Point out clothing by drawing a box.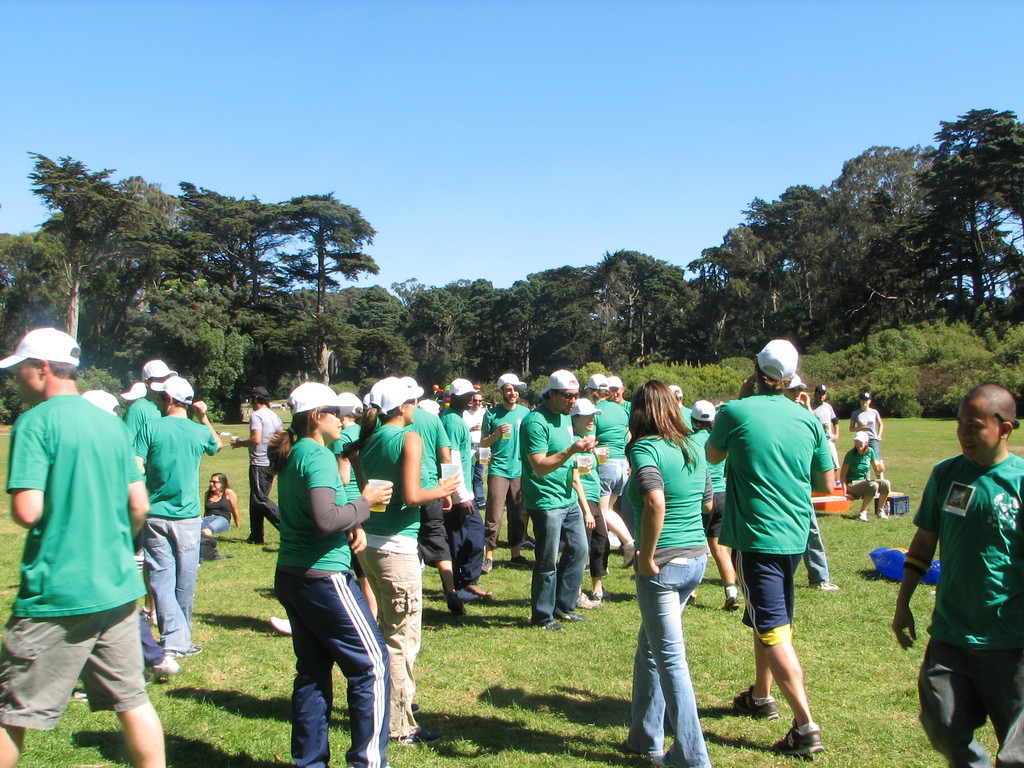
left=8, top=396, right=157, bottom=741.
